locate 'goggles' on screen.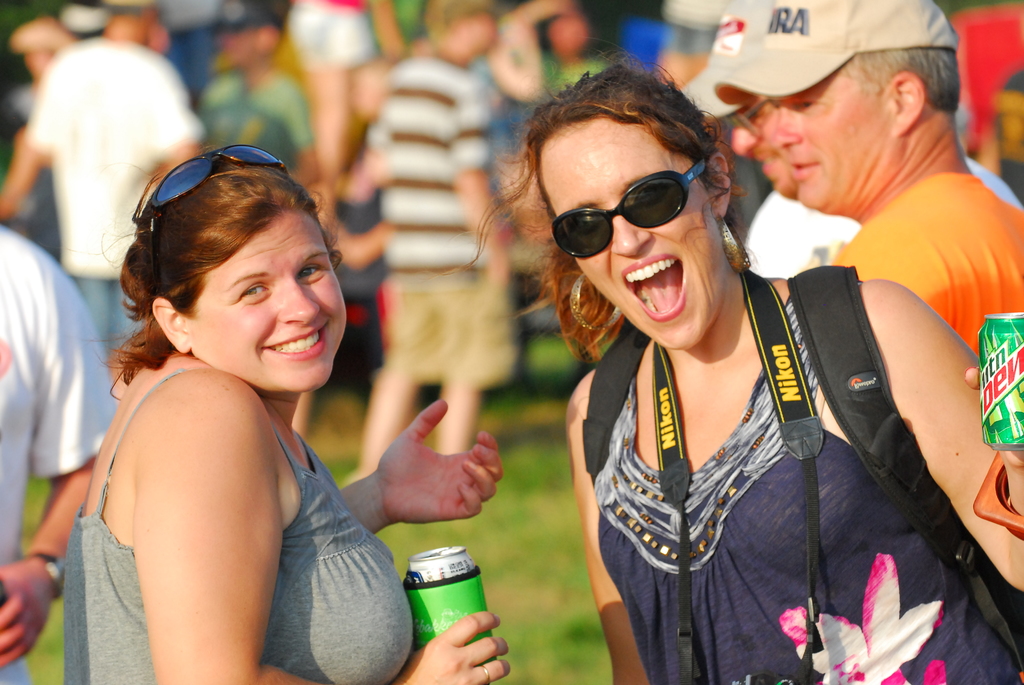
On screen at (left=545, top=167, right=708, bottom=263).
